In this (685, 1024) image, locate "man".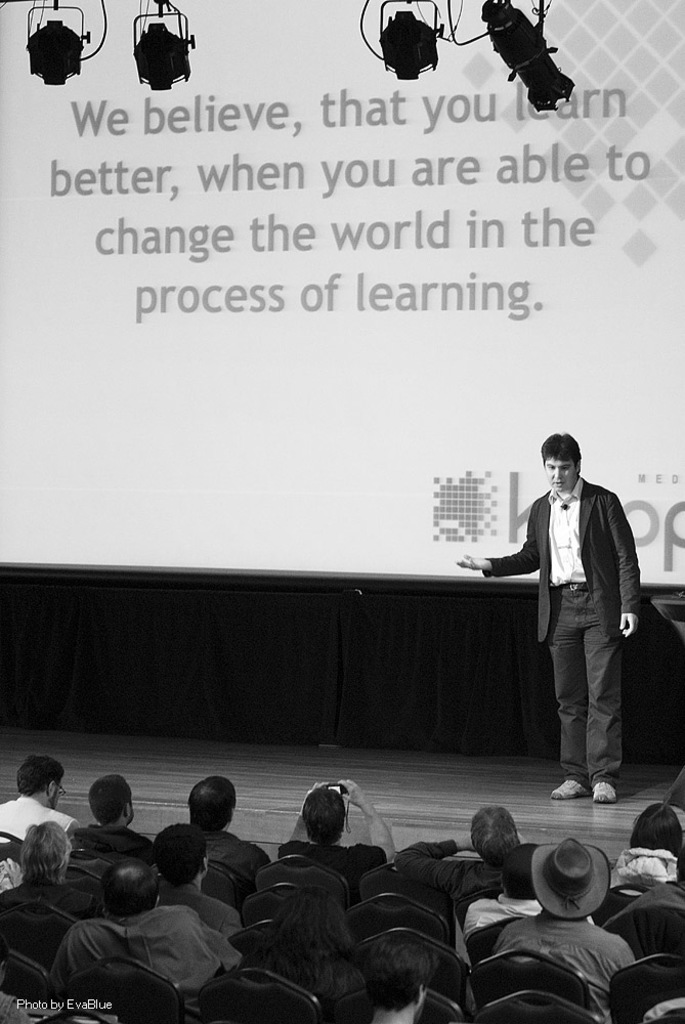
Bounding box: pyautogui.locateOnScreen(470, 446, 650, 807).
